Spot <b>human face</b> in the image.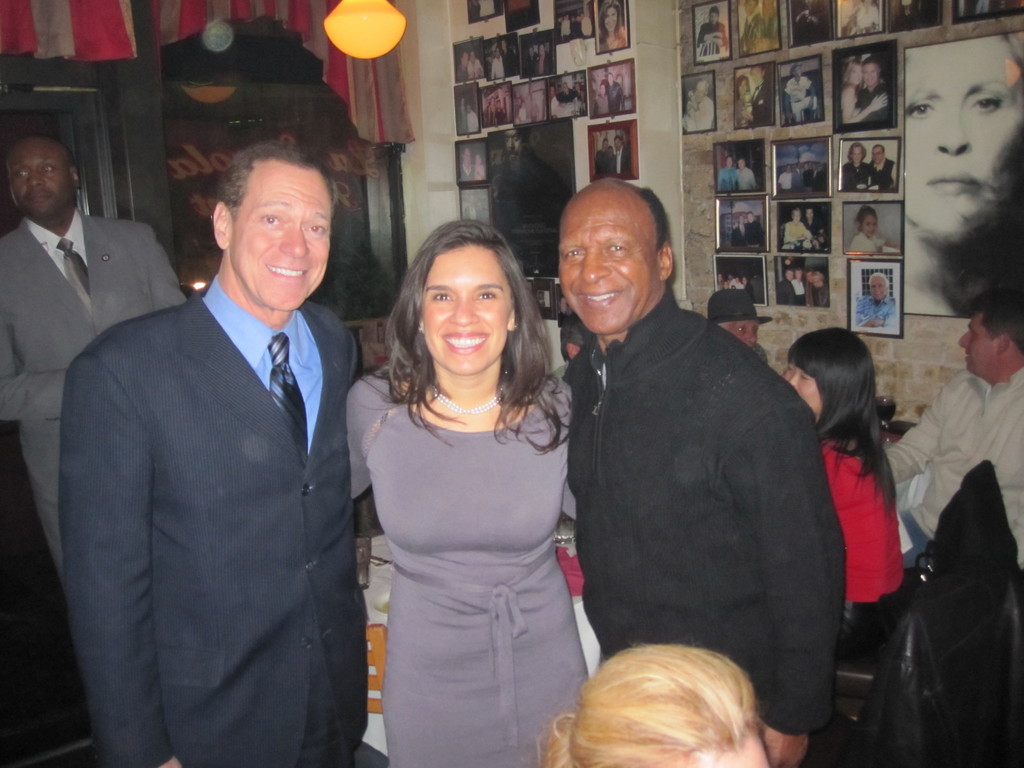
<b>human face</b> found at crop(906, 37, 1023, 238).
